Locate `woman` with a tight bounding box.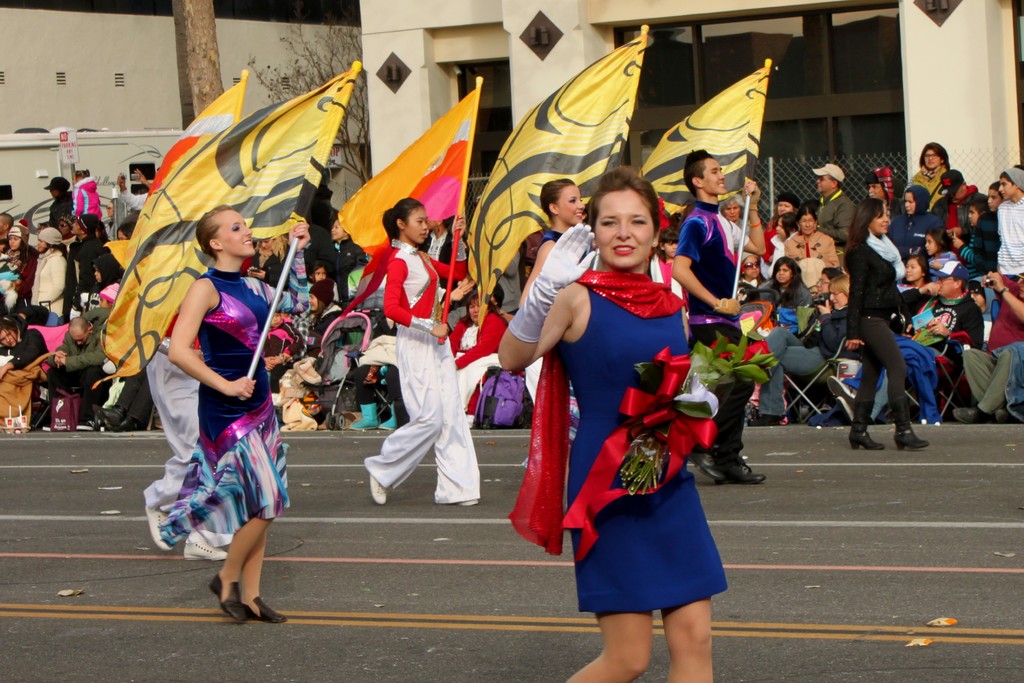
913/142/955/210.
